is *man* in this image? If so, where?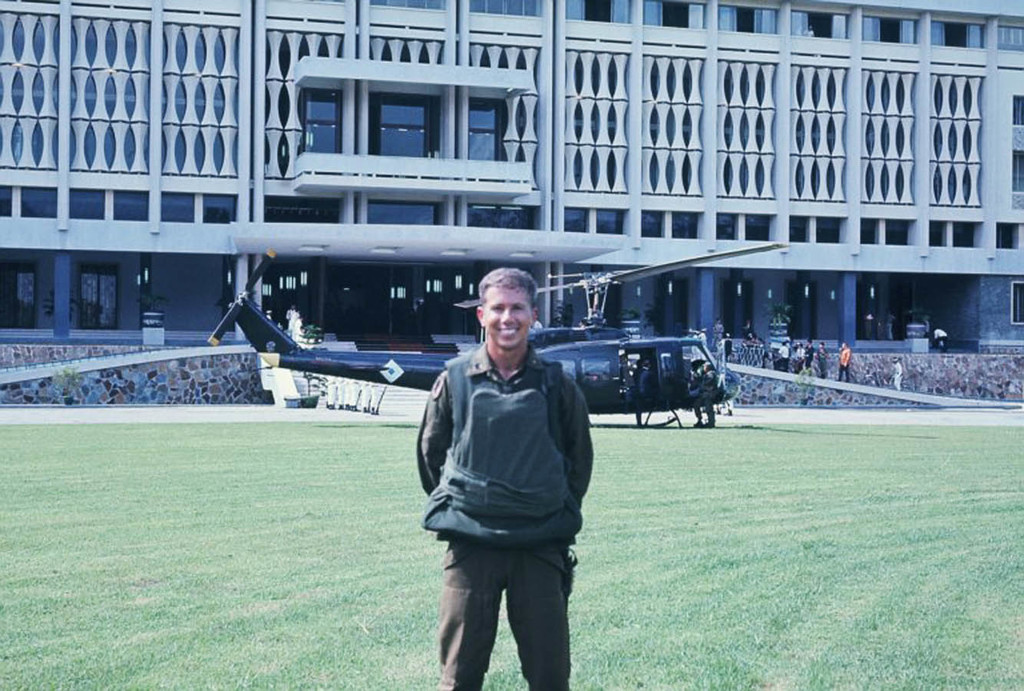
Yes, at (694,359,723,431).
